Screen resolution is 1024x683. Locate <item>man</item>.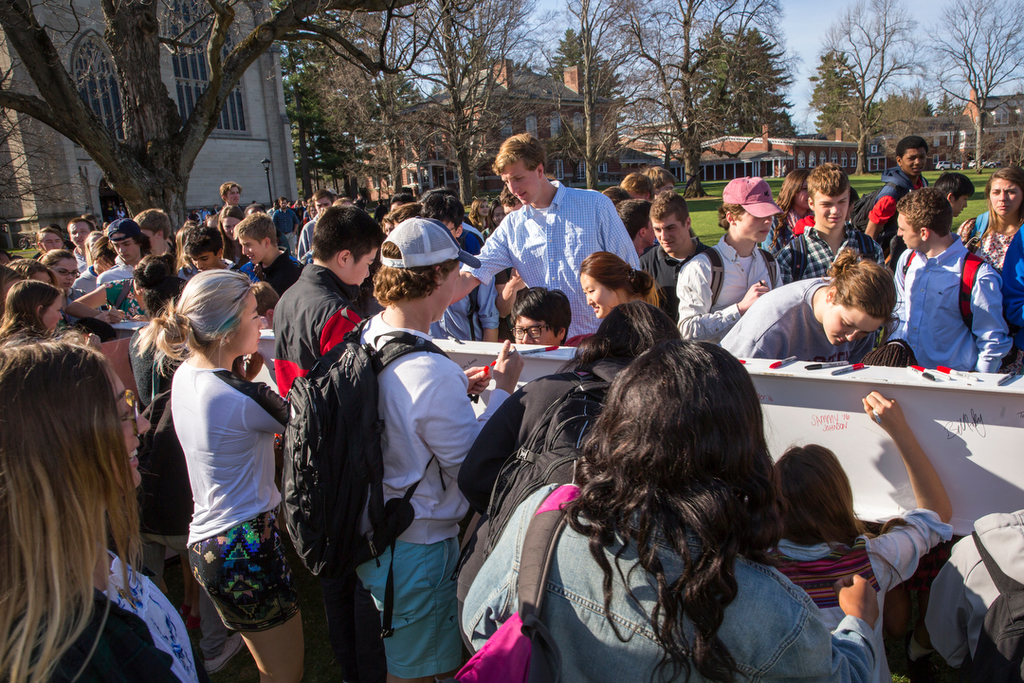
detection(510, 284, 571, 346).
